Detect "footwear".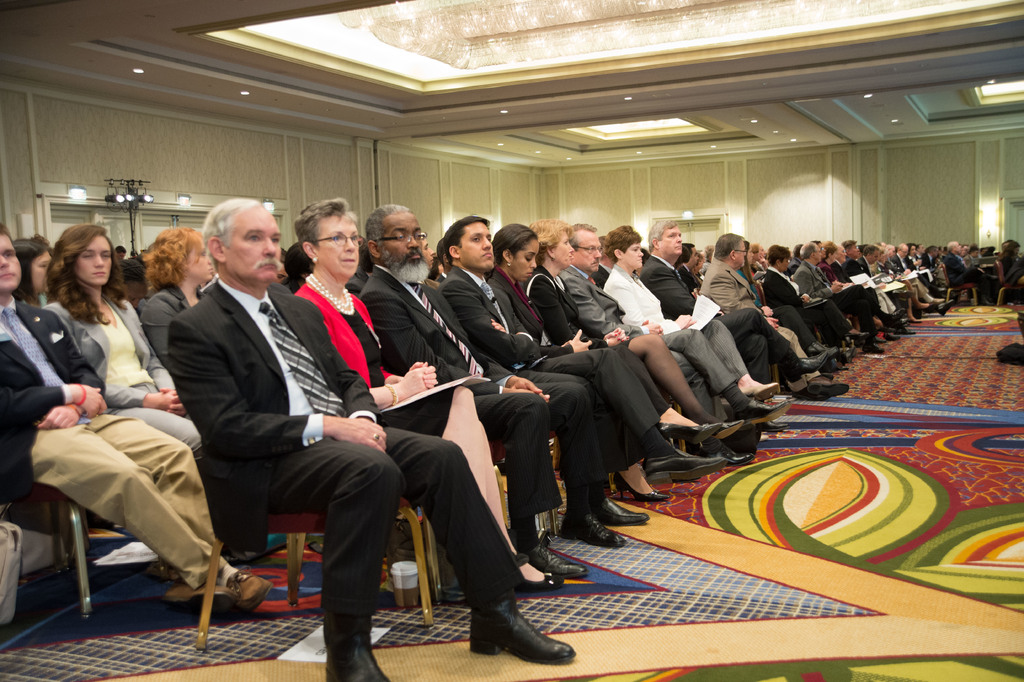
Detected at box=[721, 448, 757, 470].
